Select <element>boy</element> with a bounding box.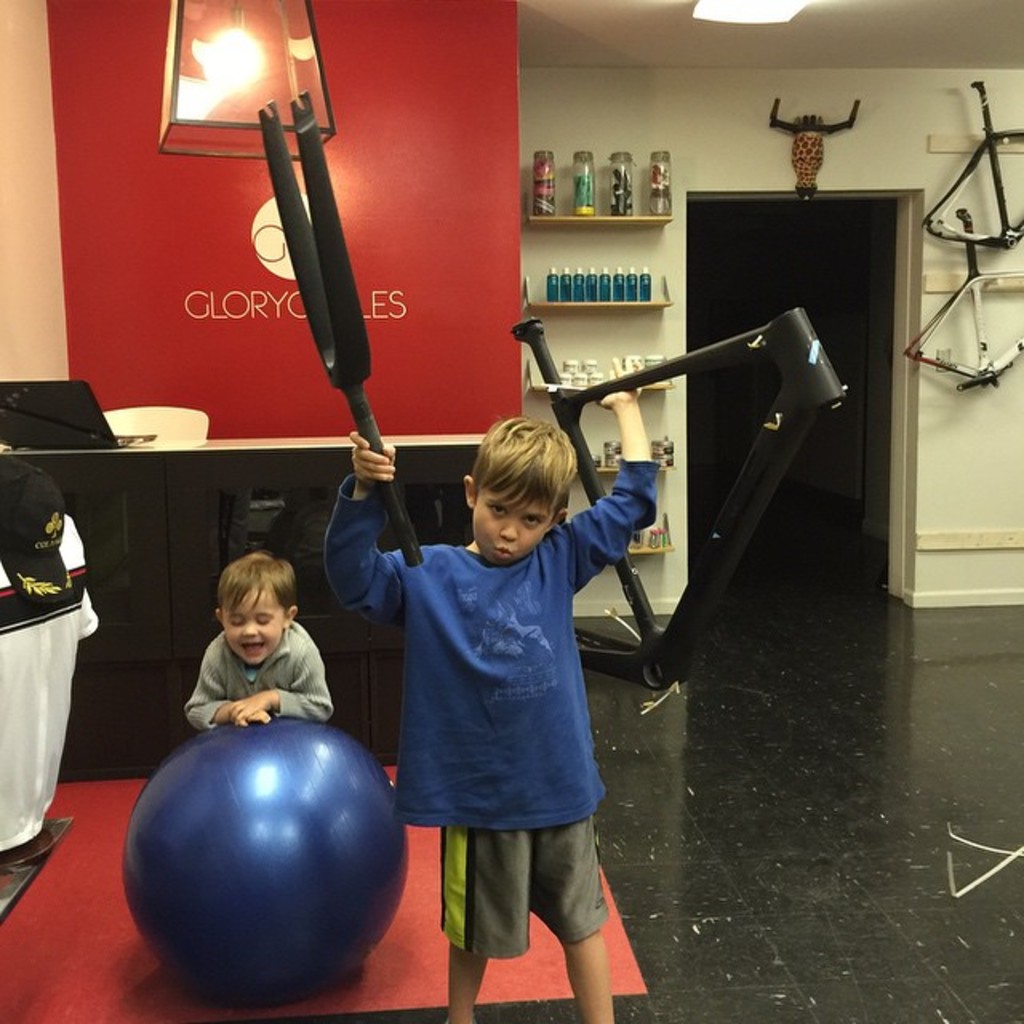
(179, 552, 333, 728).
